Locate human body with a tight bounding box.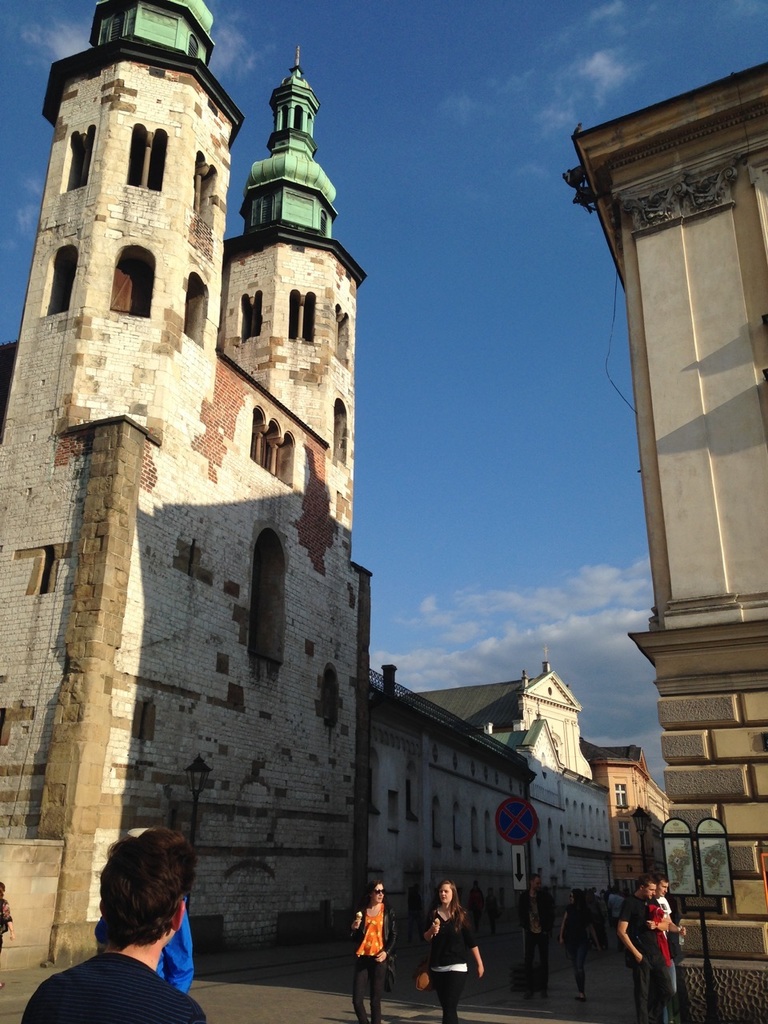
[left=465, top=887, right=486, bottom=929].
